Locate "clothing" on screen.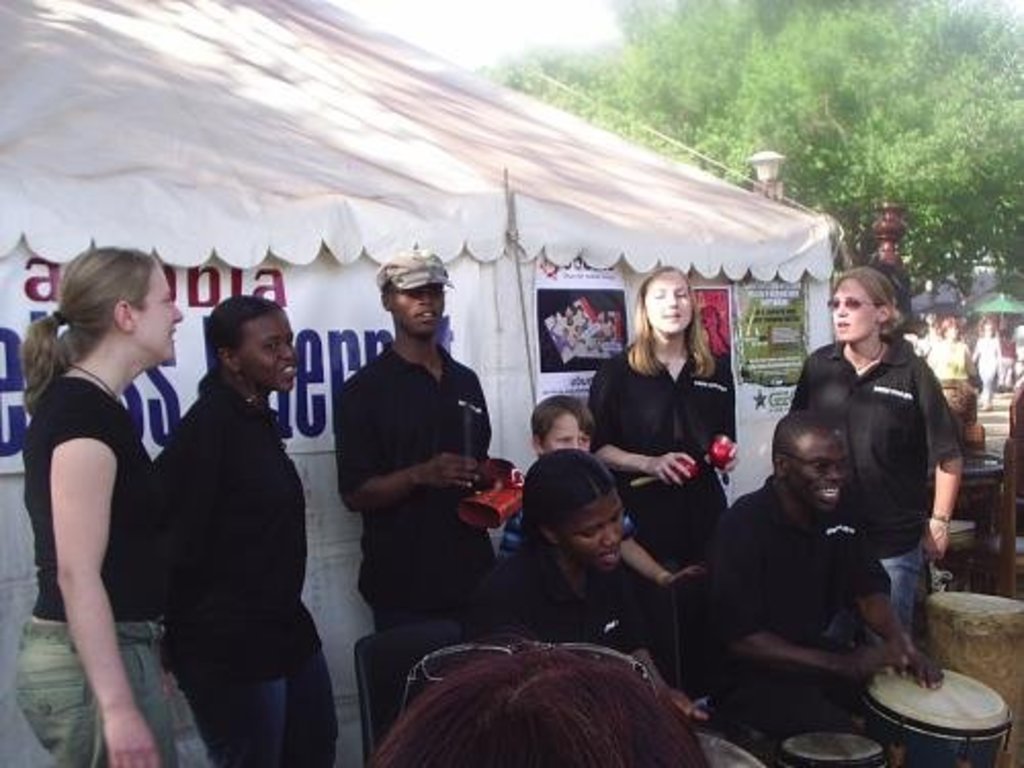
On screen at (12,377,182,766).
